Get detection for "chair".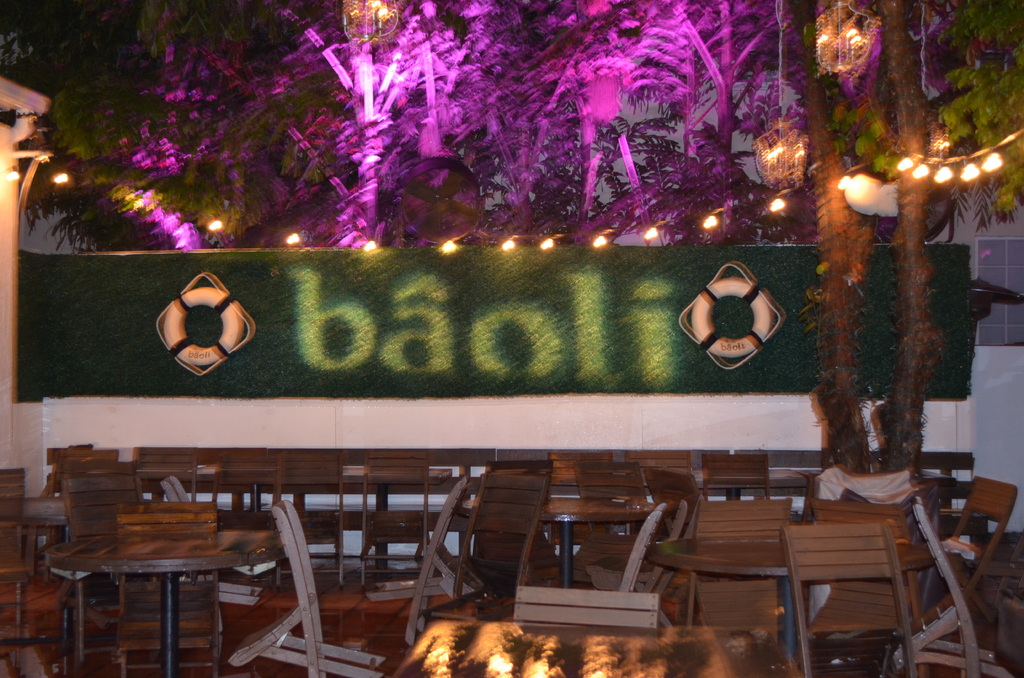
Detection: select_region(360, 449, 435, 569).
